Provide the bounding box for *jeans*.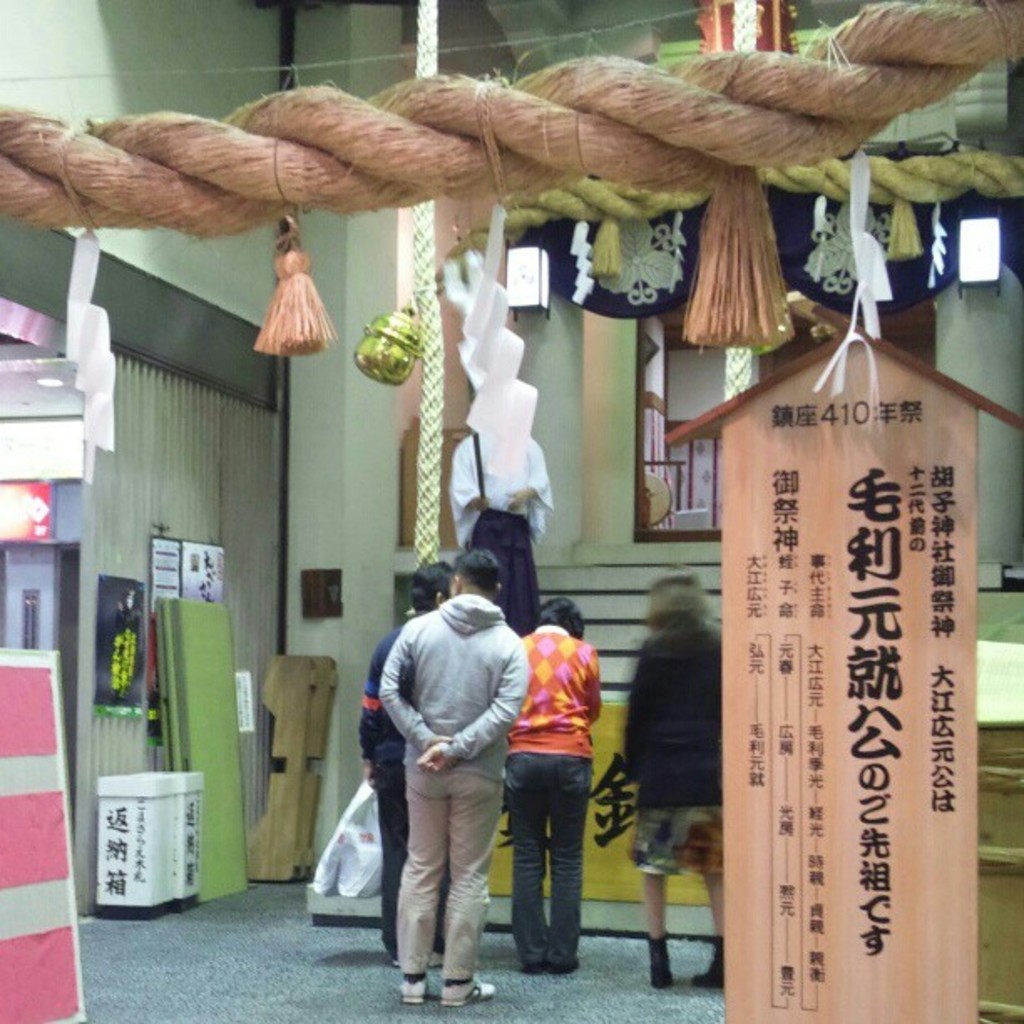
365, 760, 405, 949.
